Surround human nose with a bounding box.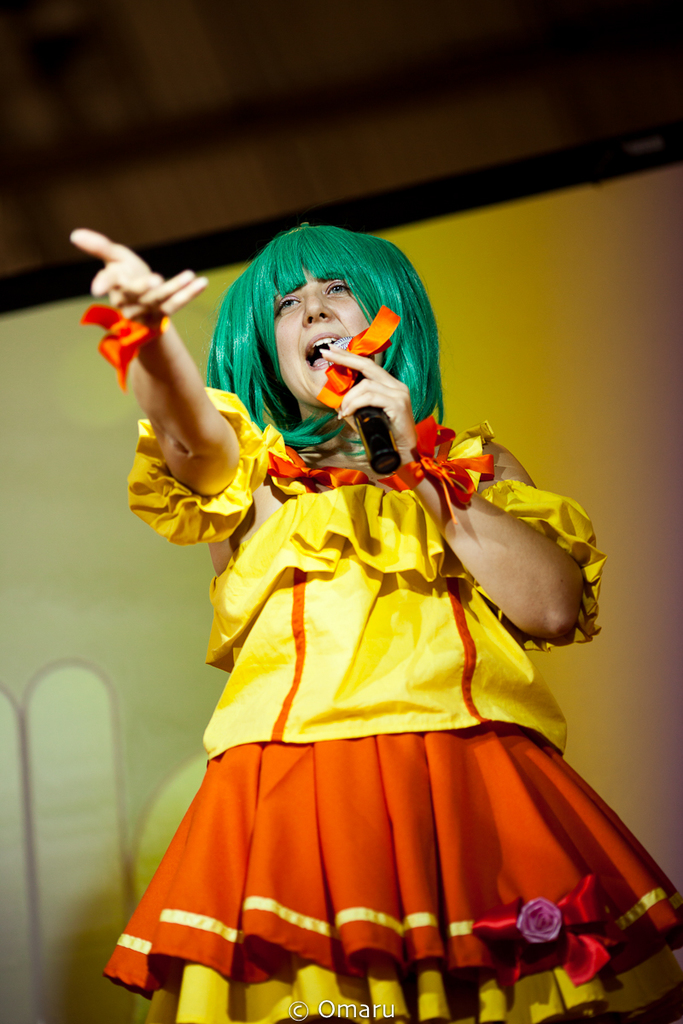
(302,290,333,326).
